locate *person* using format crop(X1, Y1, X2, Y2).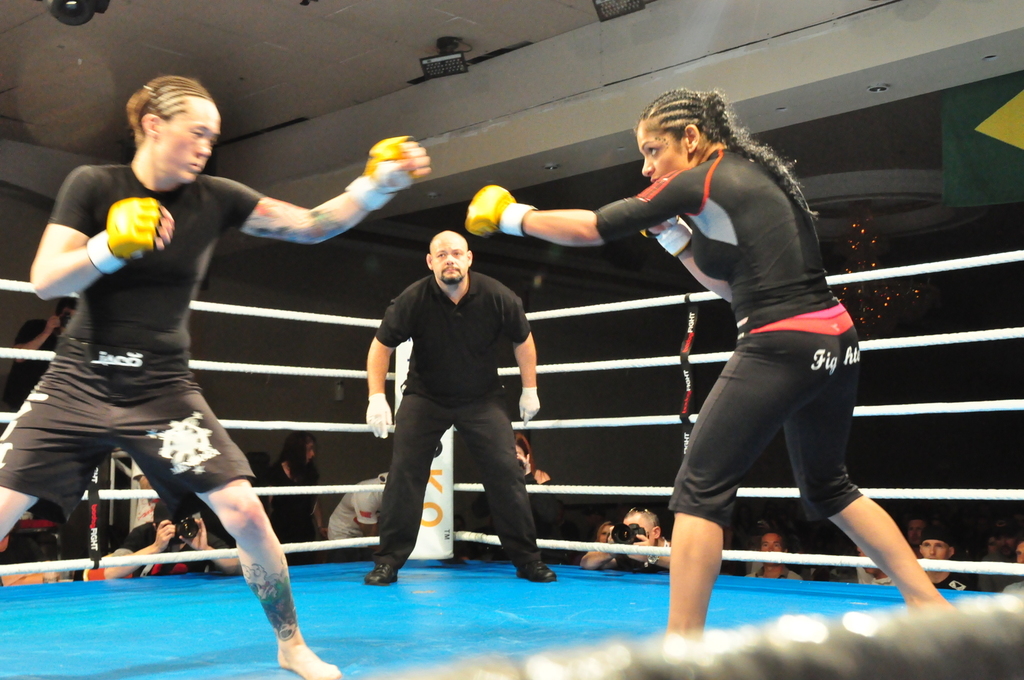
crop(361, 205, 549, 589).
